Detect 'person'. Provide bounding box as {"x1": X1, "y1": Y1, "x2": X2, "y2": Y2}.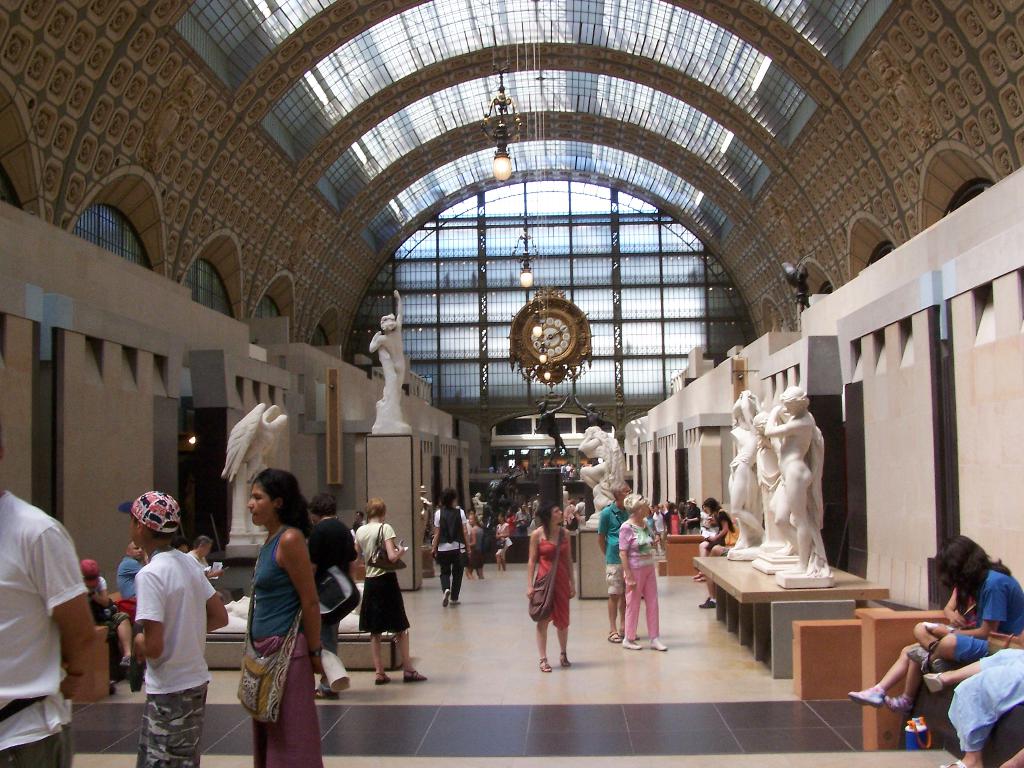
{"x1": 534, "y1": 392, "x2": 574, "y2": 465}.
